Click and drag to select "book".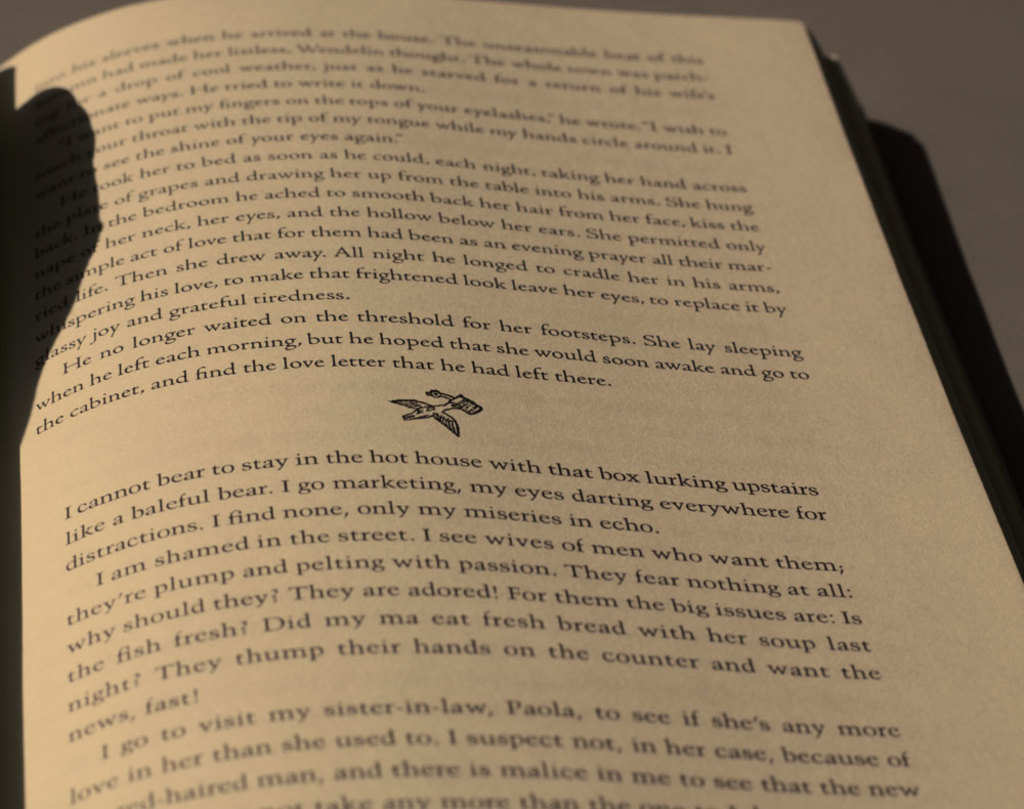
Selection: 22/0/993/808.
